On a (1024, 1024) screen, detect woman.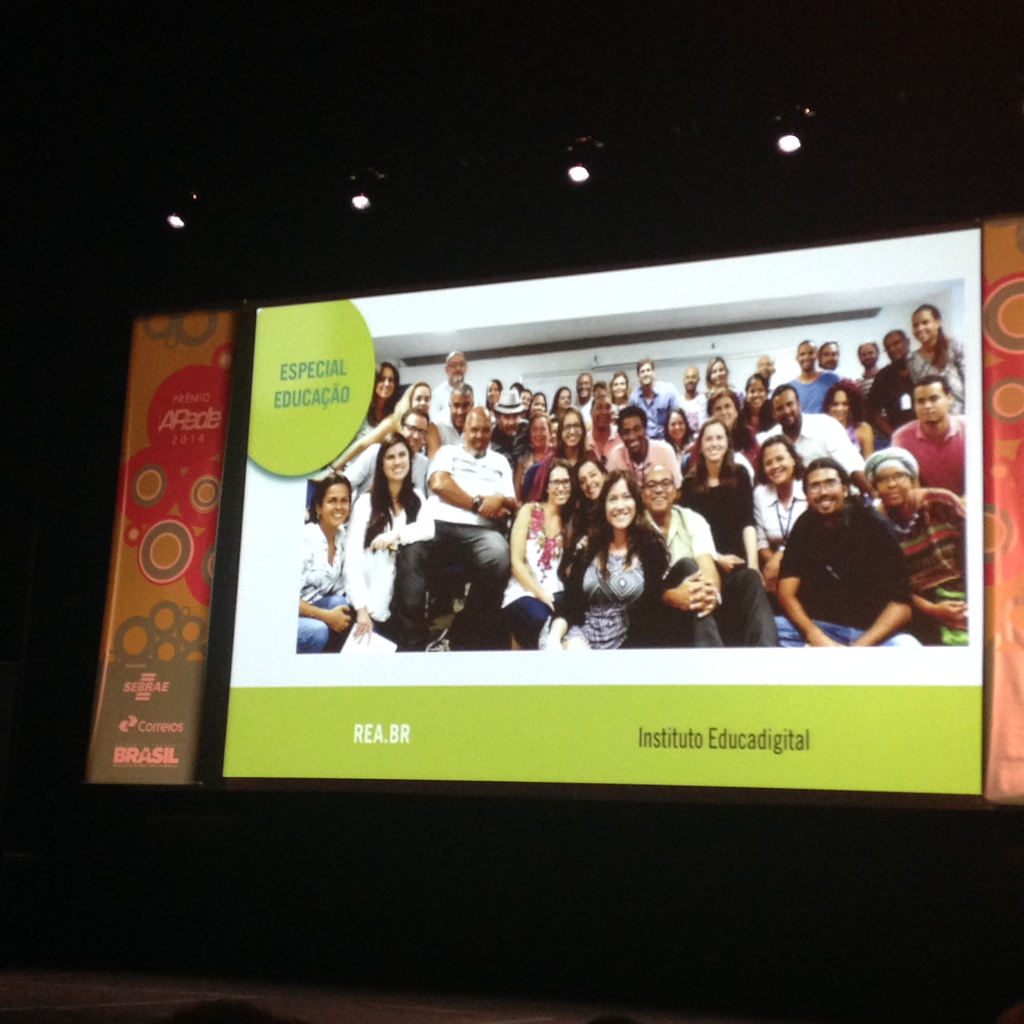
<bbox>902, 312, 961, 419</bbox>.
